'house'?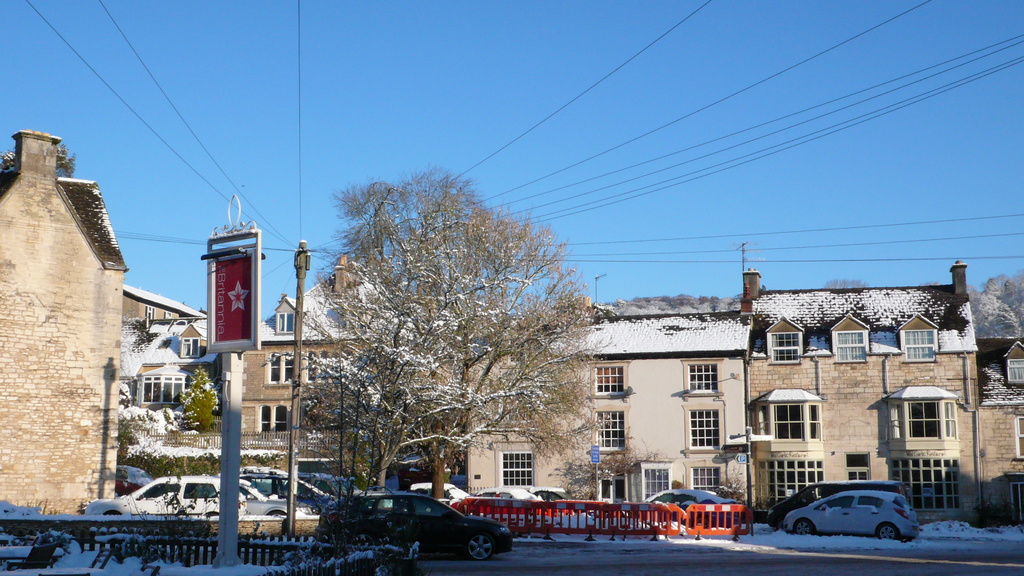
122 254 474 489
